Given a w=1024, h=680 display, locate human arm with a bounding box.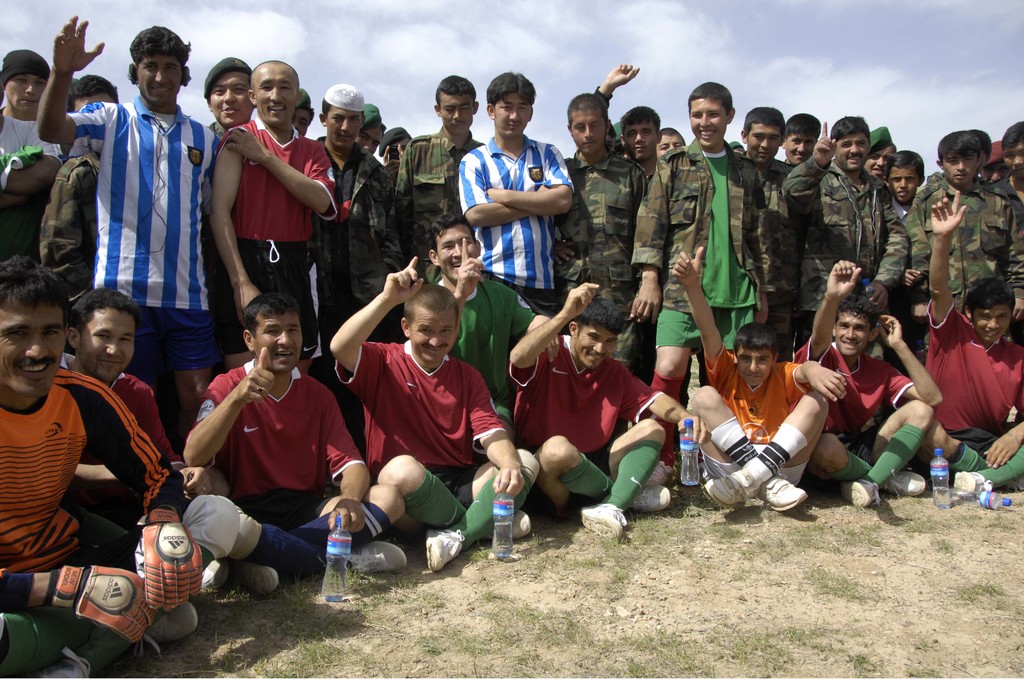
Located: bbox=[792, 355, 852, 407].
